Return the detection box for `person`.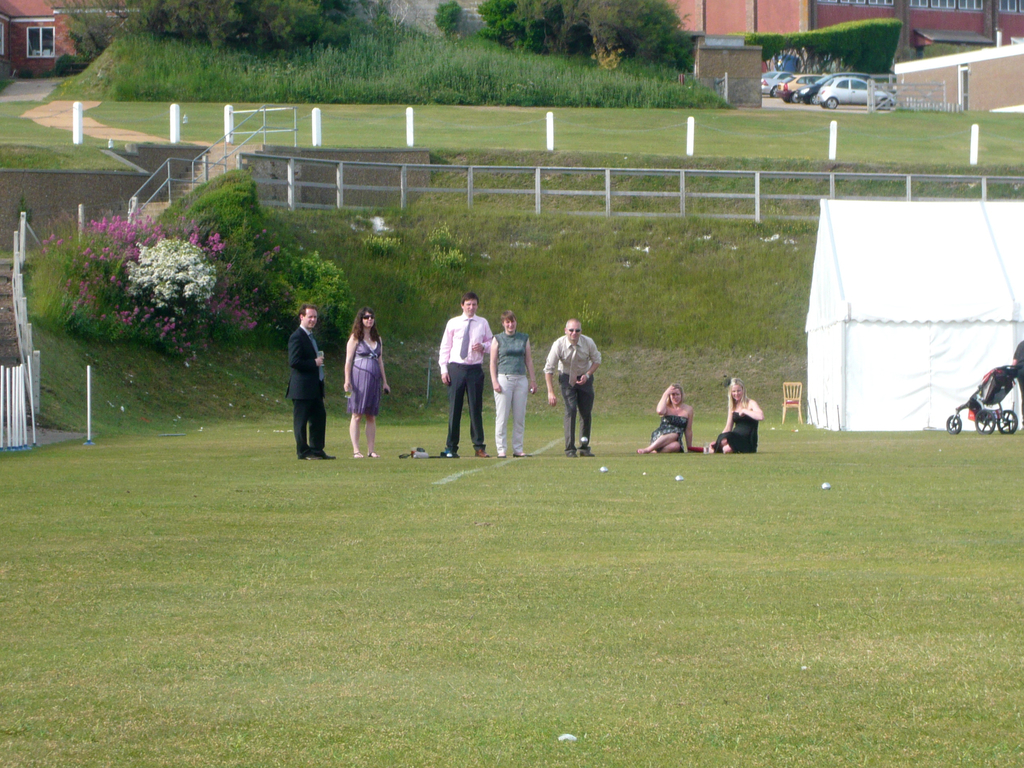
bbox=[433, 289, 499, 461].
